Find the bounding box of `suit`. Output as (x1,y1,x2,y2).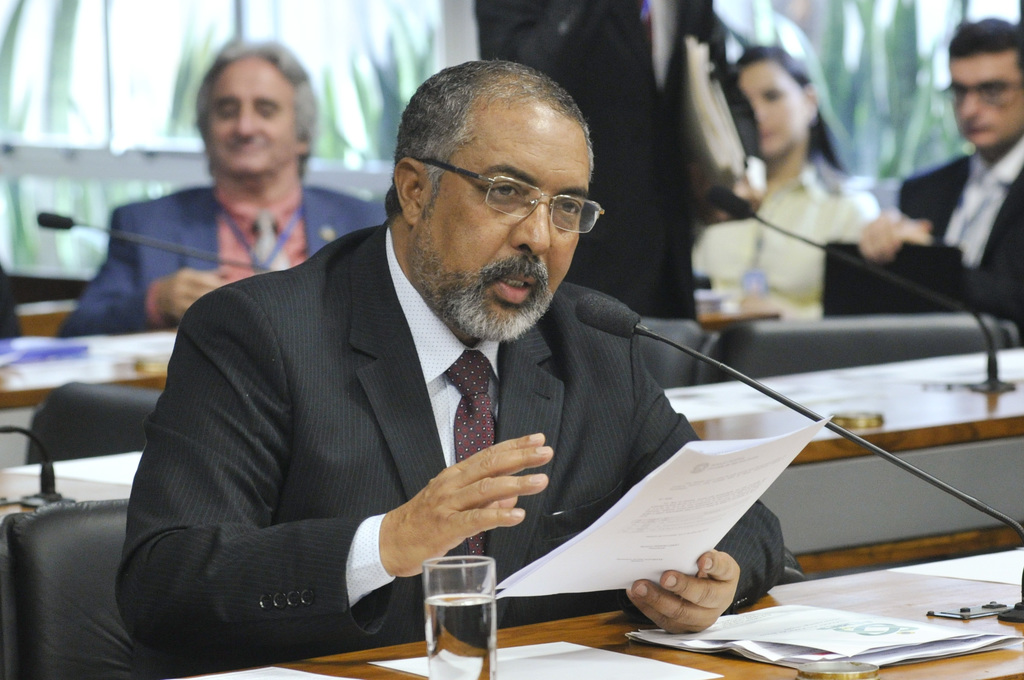
(58,182,388,332).
